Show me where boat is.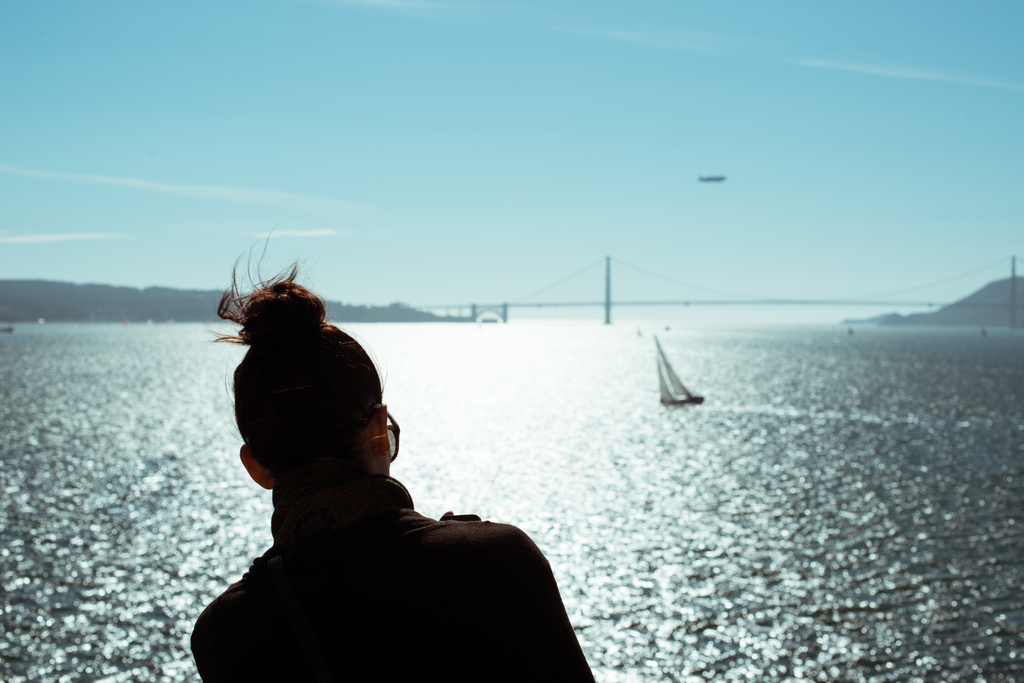
boat is at <region>655, 337, 704, 405</region>.
